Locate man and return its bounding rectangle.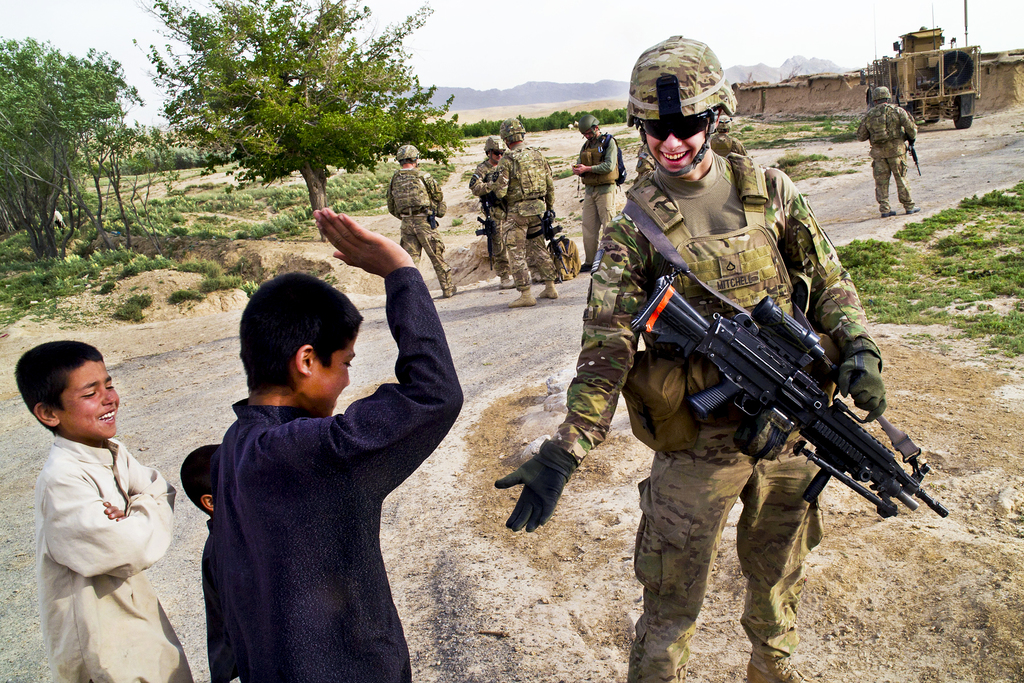
pyautogui.locateOnScreen(493, 120, 554, 308).
